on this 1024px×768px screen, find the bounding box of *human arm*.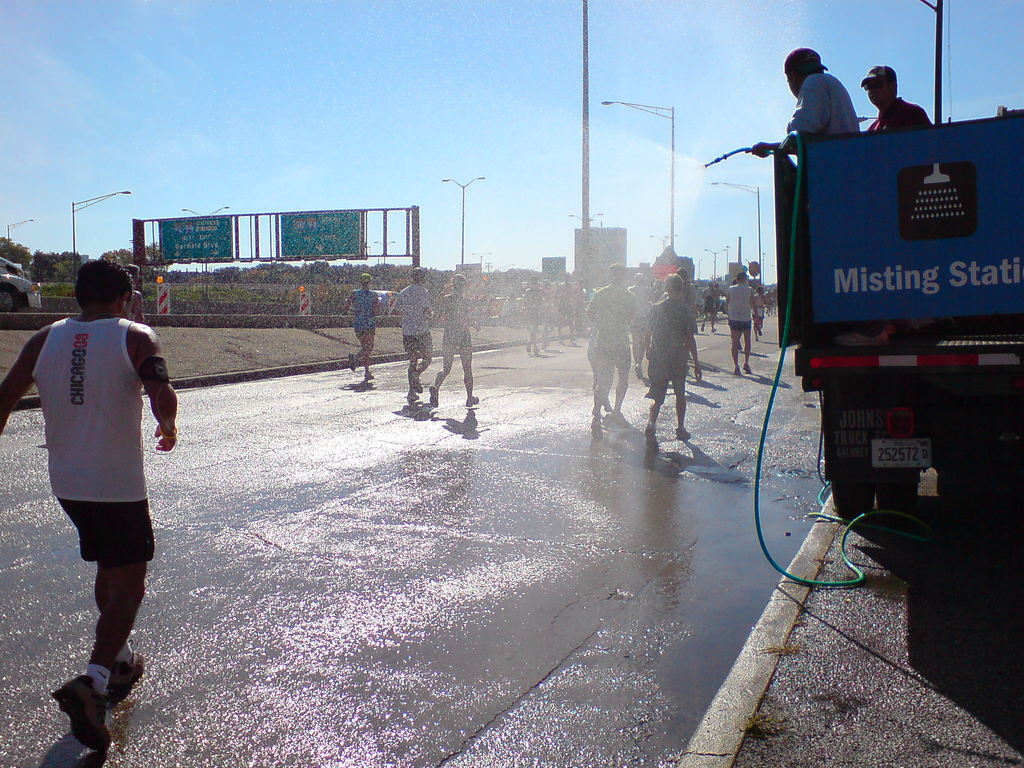
Bounding box: box=[344, 291, 353, 312].
